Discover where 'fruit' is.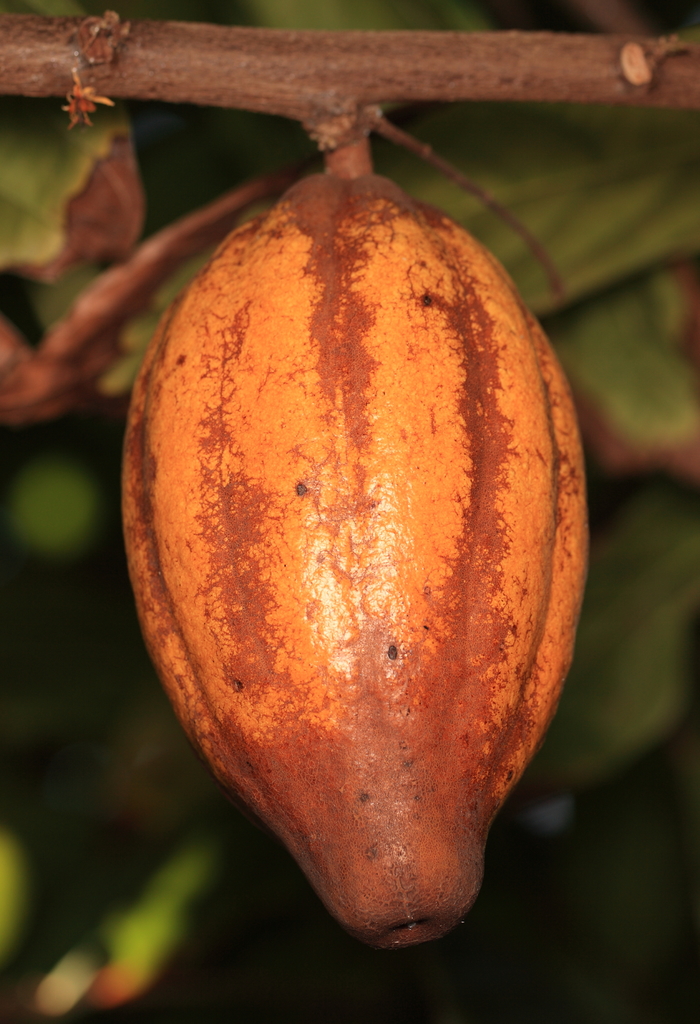
Discovered at bbox=(105, 169, 590, 915).
